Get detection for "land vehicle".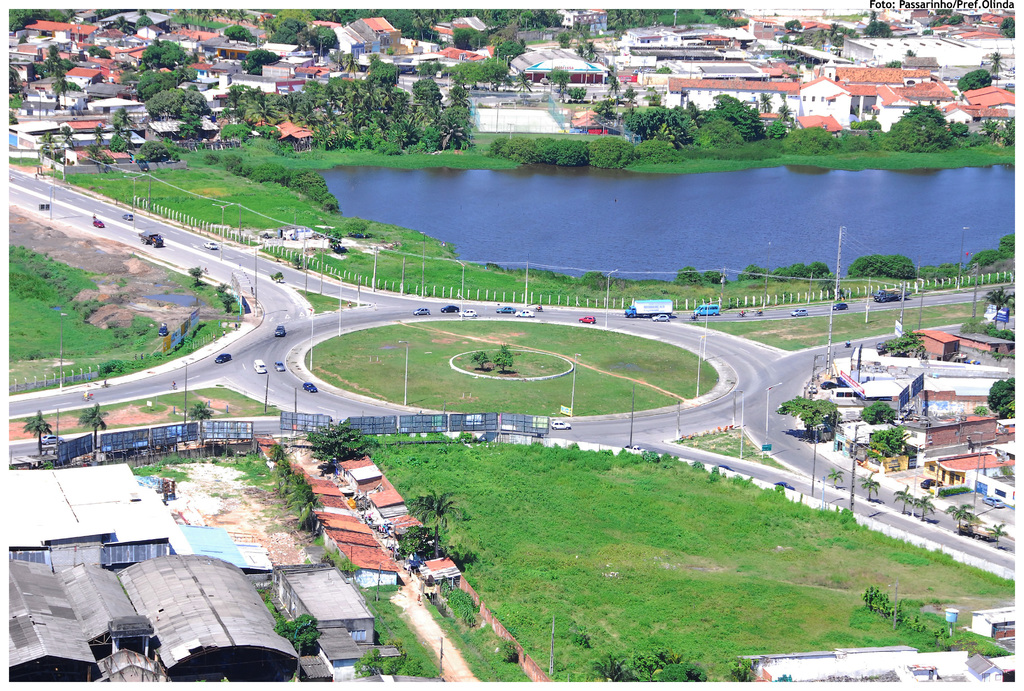
Detection: {"left": 788, "top": 308, "right": 808, "bottom": 318}.
